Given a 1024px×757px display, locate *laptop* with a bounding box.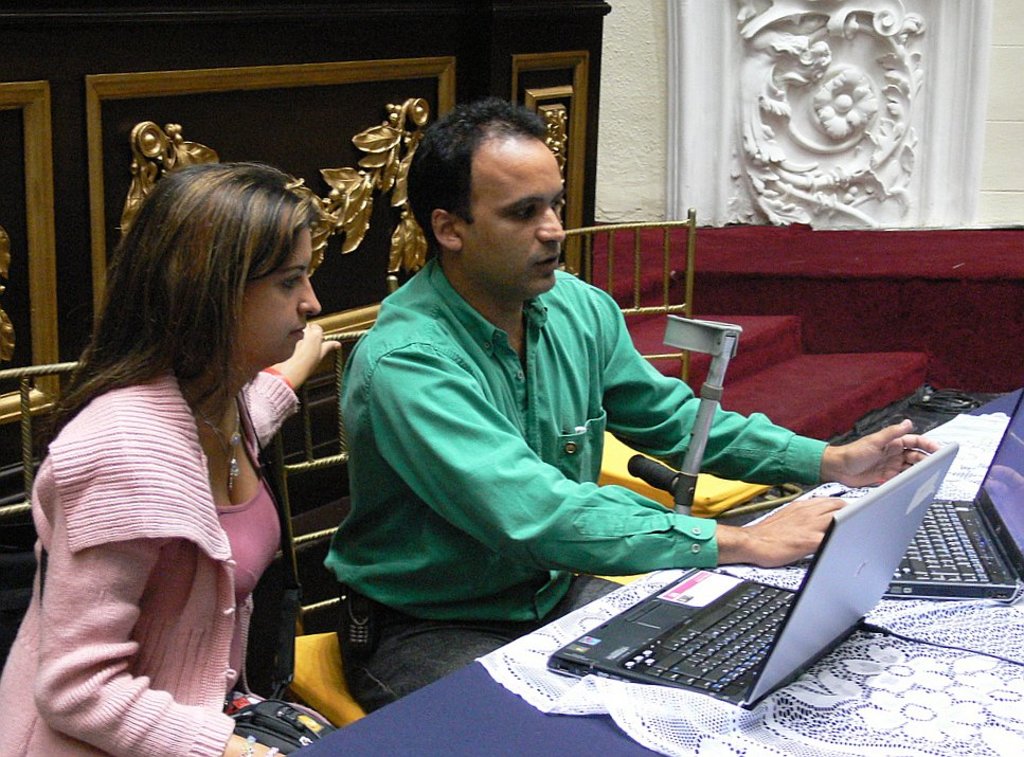
Located: [left=608, top=405, right=958, bottom=706].
